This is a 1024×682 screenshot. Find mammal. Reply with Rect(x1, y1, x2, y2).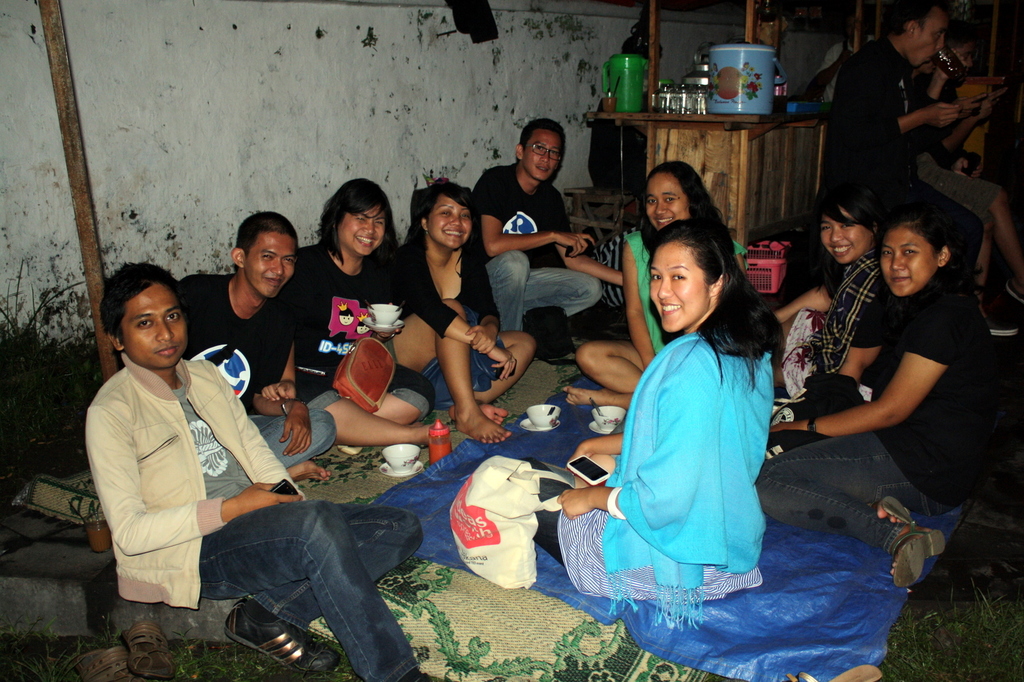
Rect(279, 181, 515, 456).
